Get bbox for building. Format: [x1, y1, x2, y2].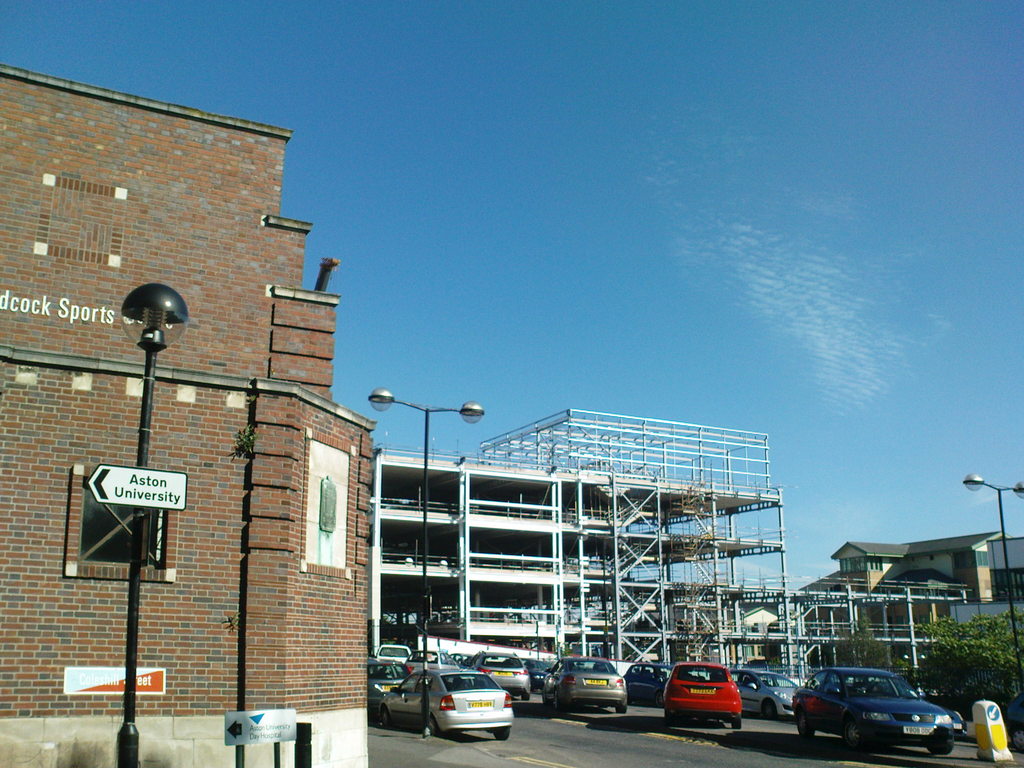
[799, 540, 1023, 634].
